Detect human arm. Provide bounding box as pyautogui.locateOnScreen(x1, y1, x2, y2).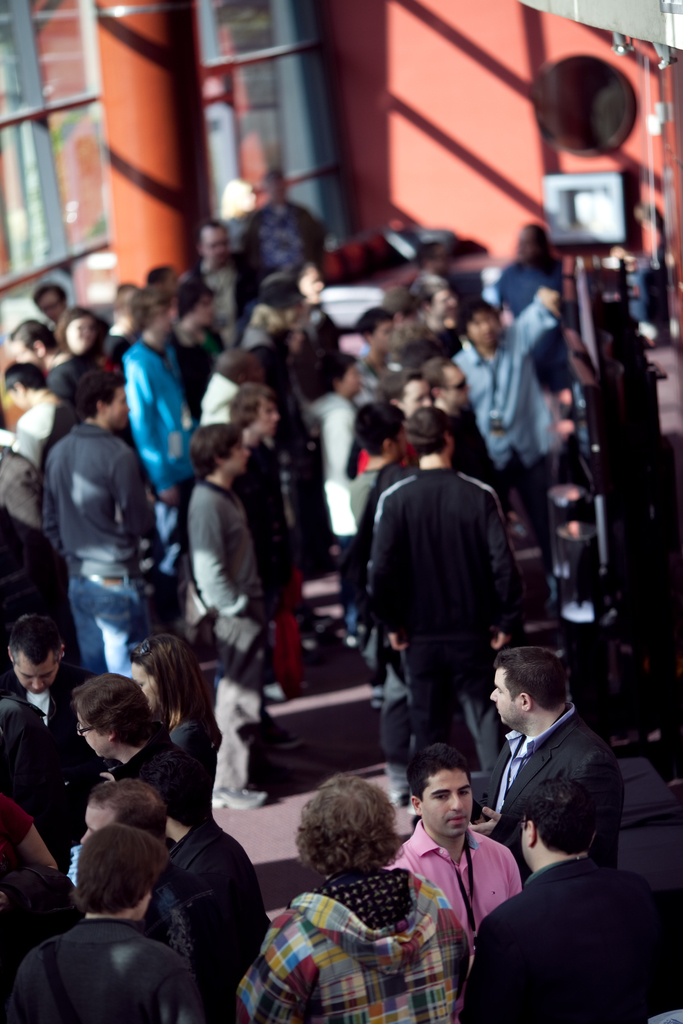
pyautogui.locateOnScreen(157, 957, 206, 1023).
